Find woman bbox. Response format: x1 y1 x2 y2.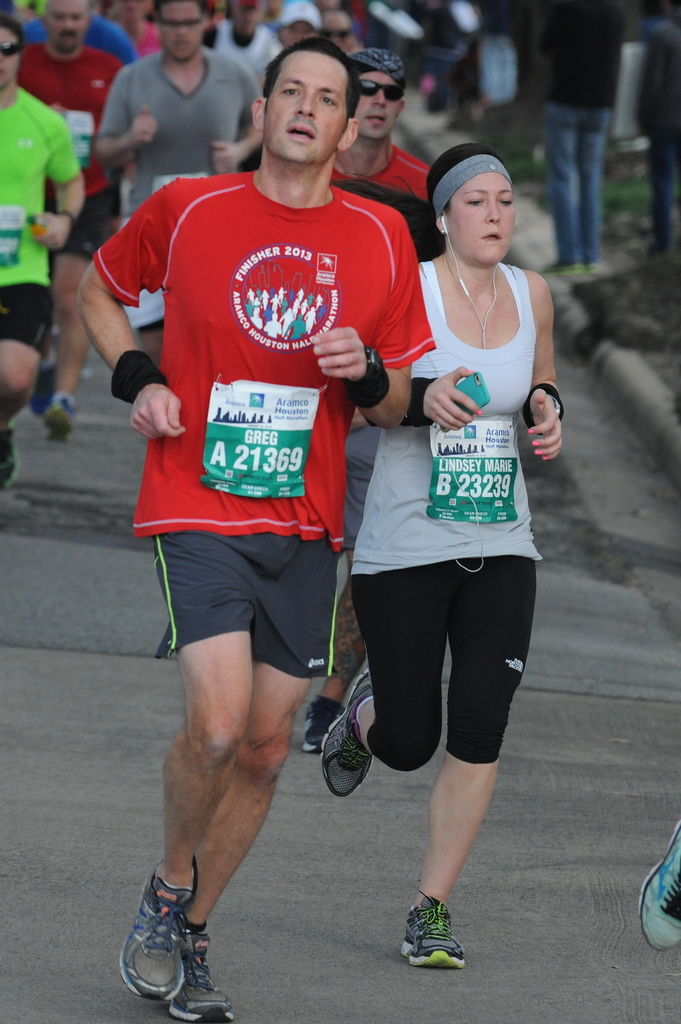
353 143 566 886.
